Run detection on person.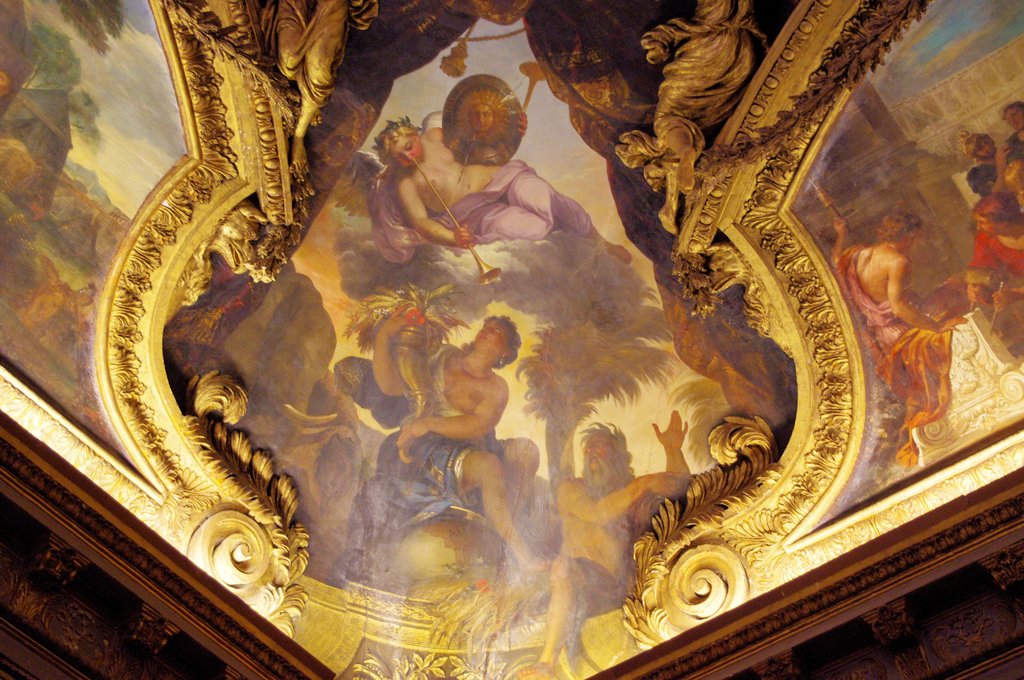
Result: [996,95,1023,161].
